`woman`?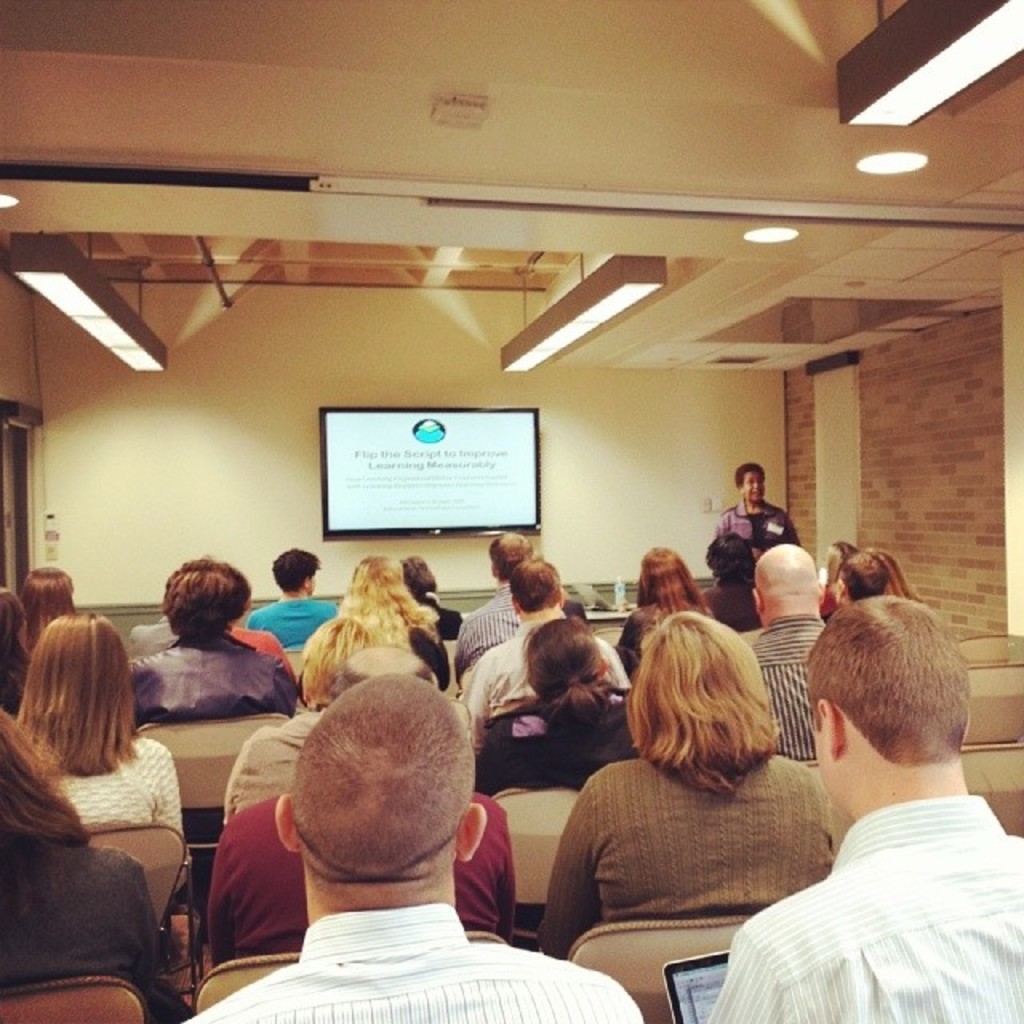
[318, 554, 448, 699]
